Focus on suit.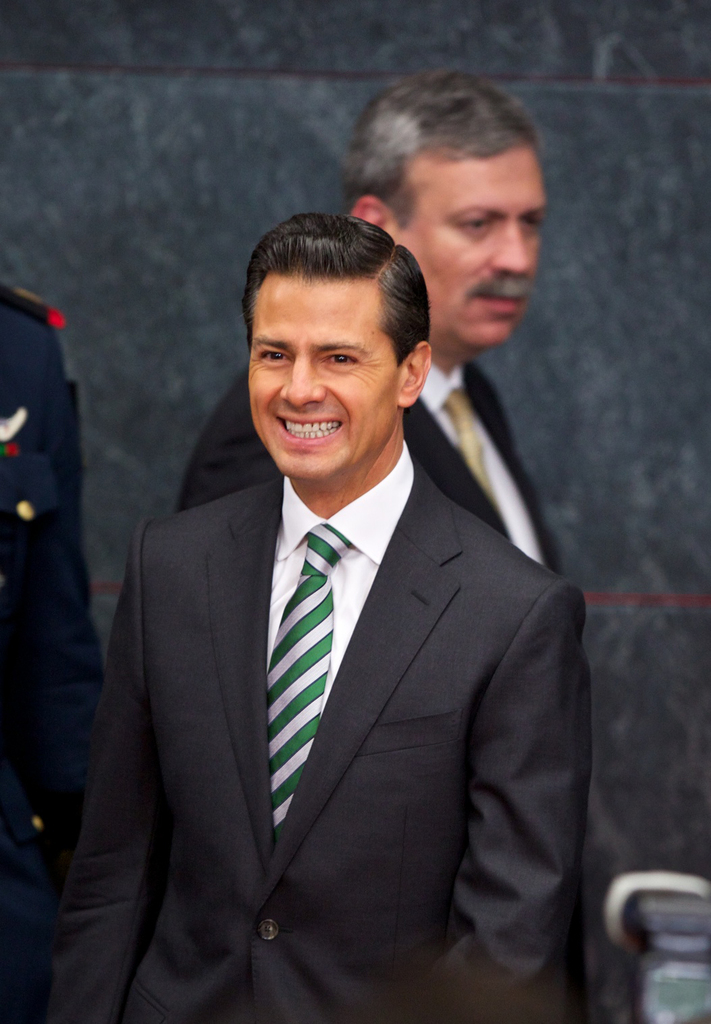
Focused at <bbox>55, 519, 542, 997</bbox>.
